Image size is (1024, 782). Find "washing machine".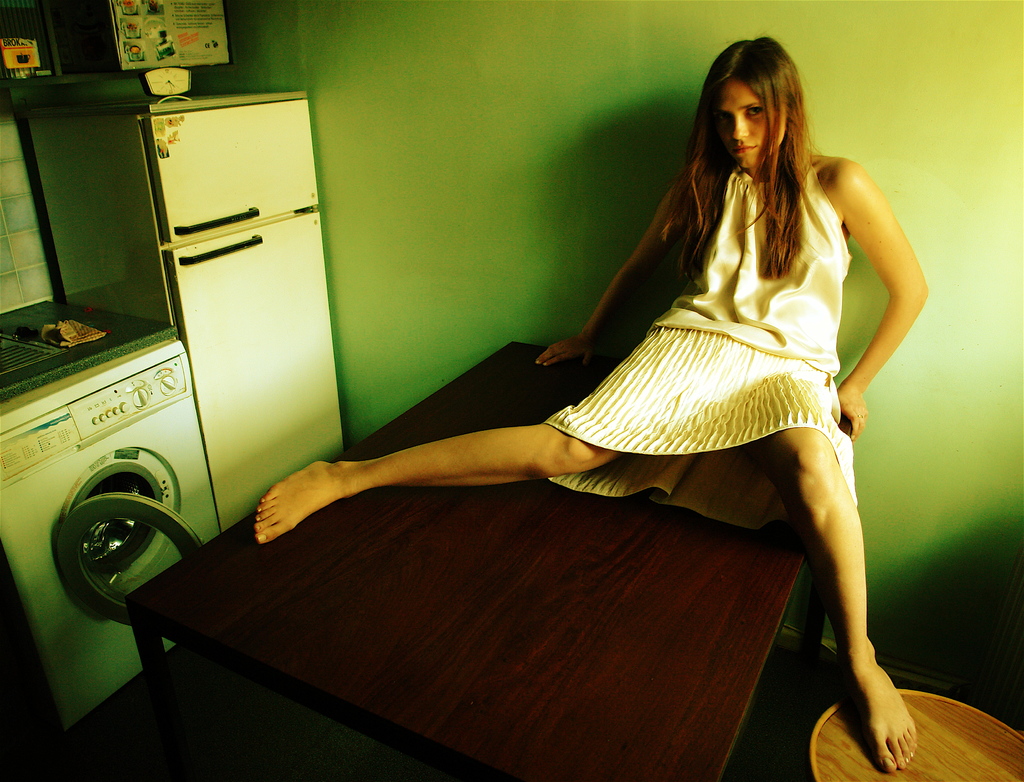
Rect(0, 265, 228, 724).
